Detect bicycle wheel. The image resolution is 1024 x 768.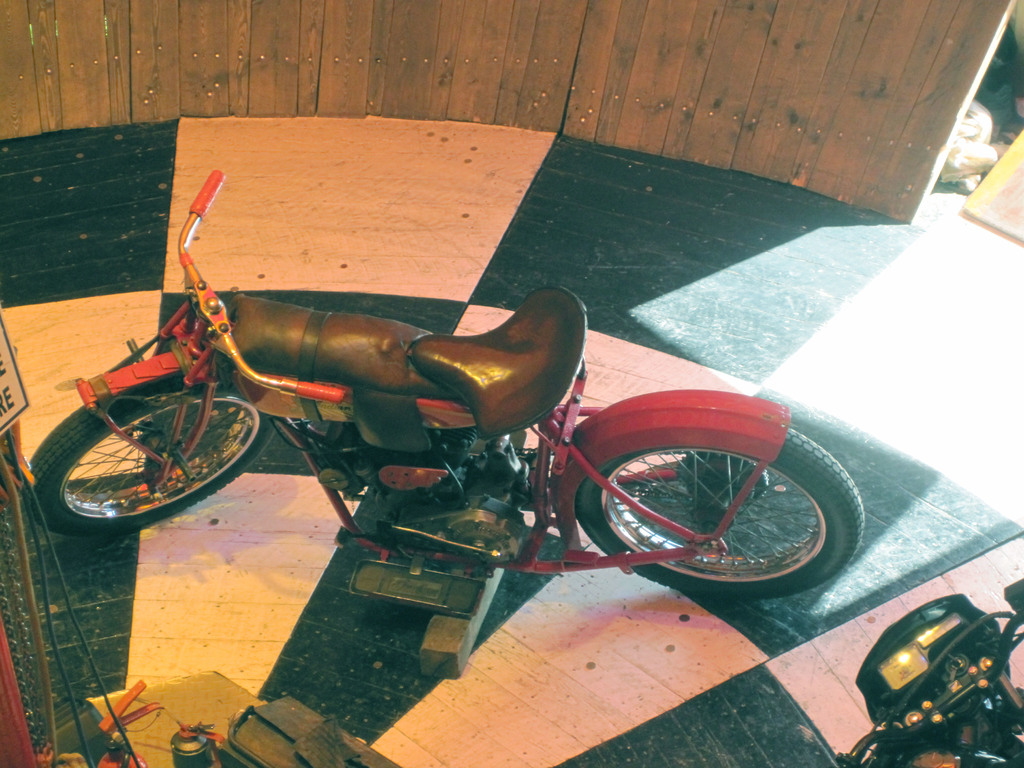
box(558, 431, 841, 593).
